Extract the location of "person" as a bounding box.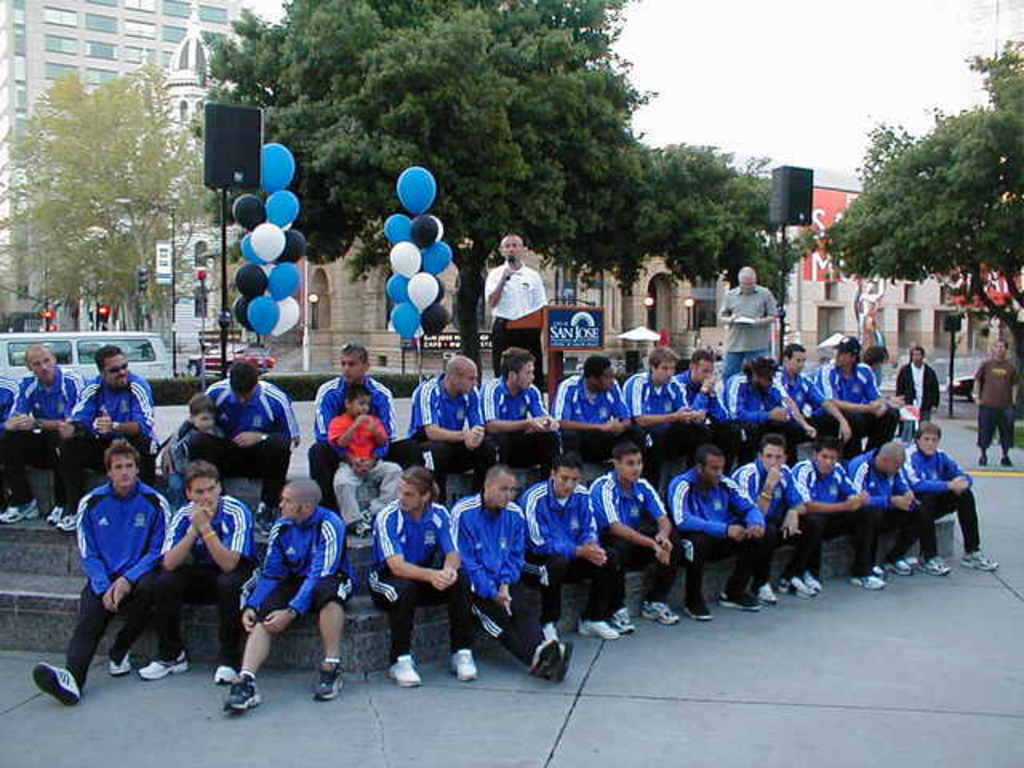
detection(902, 421, 995, 570).
